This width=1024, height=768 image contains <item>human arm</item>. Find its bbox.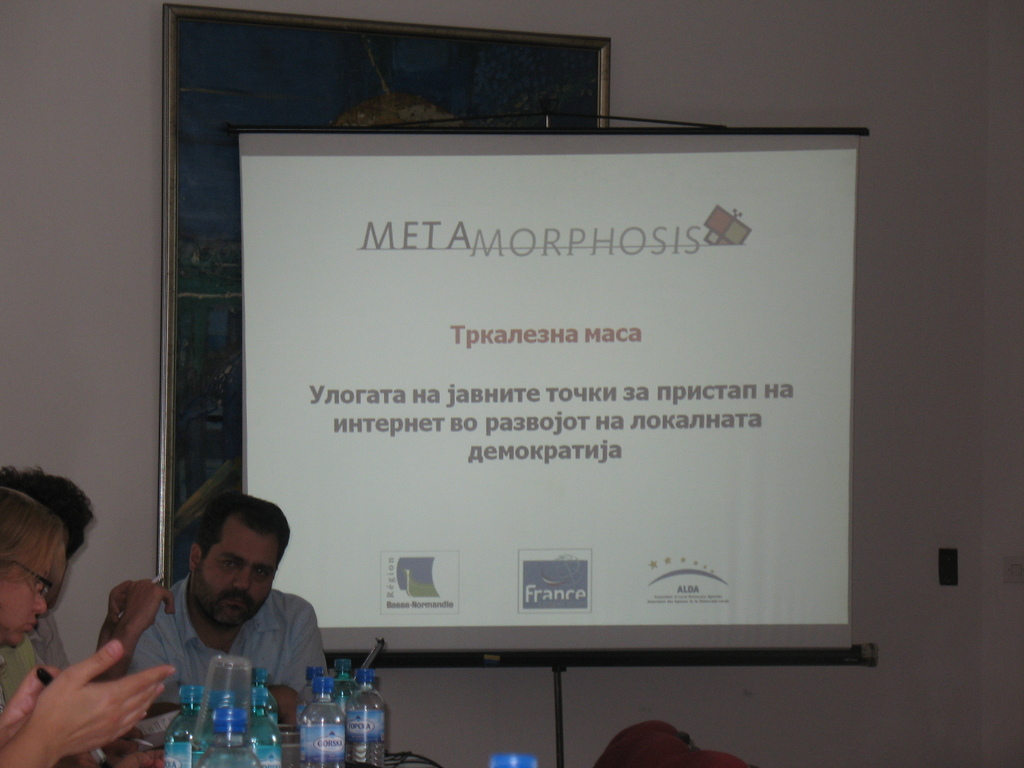
select_region(272, 596, 332, 706).
